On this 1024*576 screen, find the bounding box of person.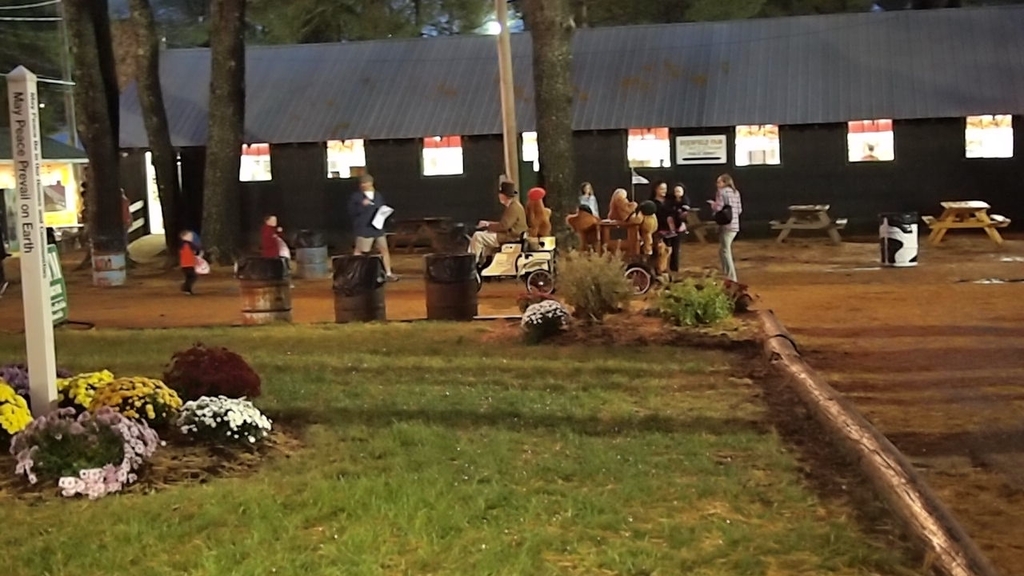
Bounding box: region(342, 169, 394, 280).
